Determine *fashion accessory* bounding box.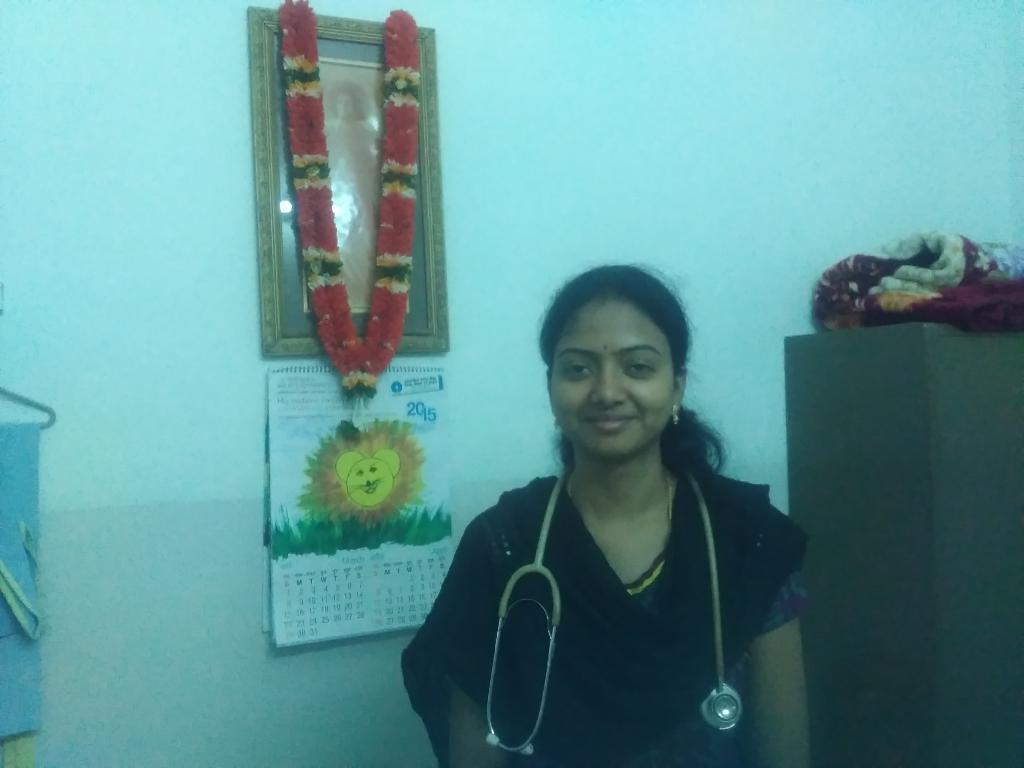
Determined: {"left": 673, "top": 405, "right": 678, "bottom": 422}.
